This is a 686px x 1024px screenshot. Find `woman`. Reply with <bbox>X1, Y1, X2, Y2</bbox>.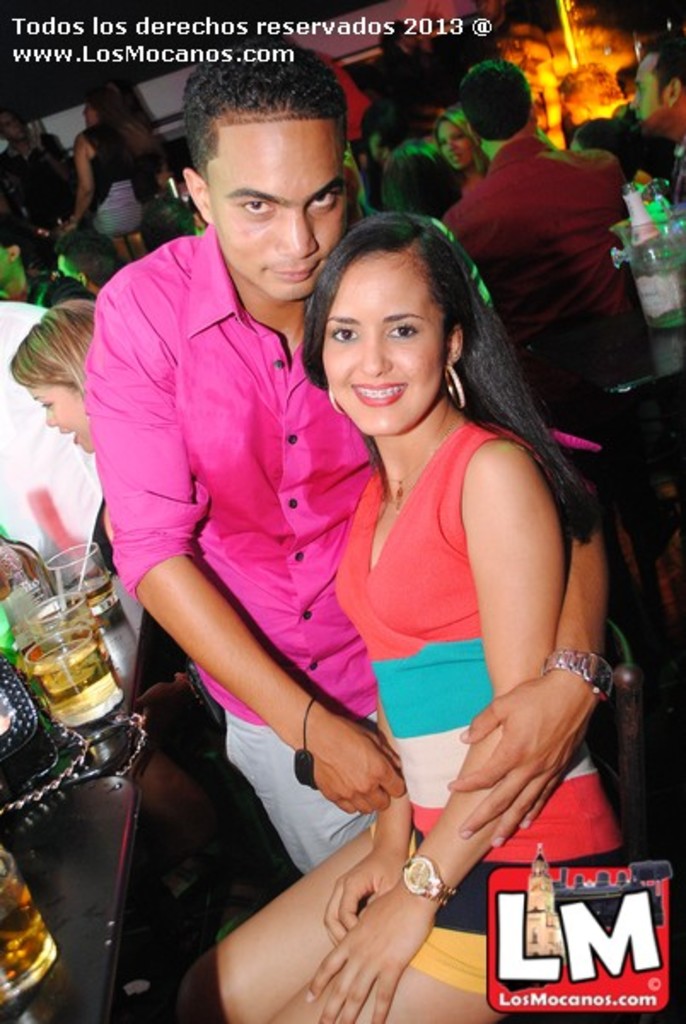
<bbox>435, 106, 497, 201</bbox>.
